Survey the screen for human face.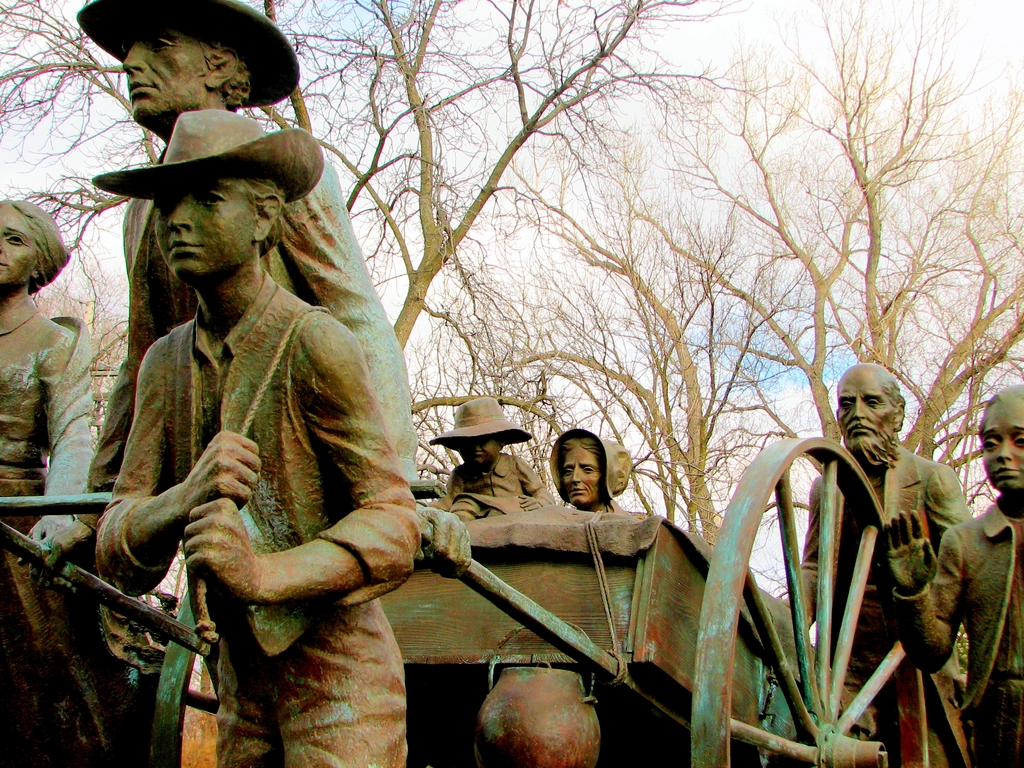
Survey found: <region>0, 197, 39, 282</region>.
